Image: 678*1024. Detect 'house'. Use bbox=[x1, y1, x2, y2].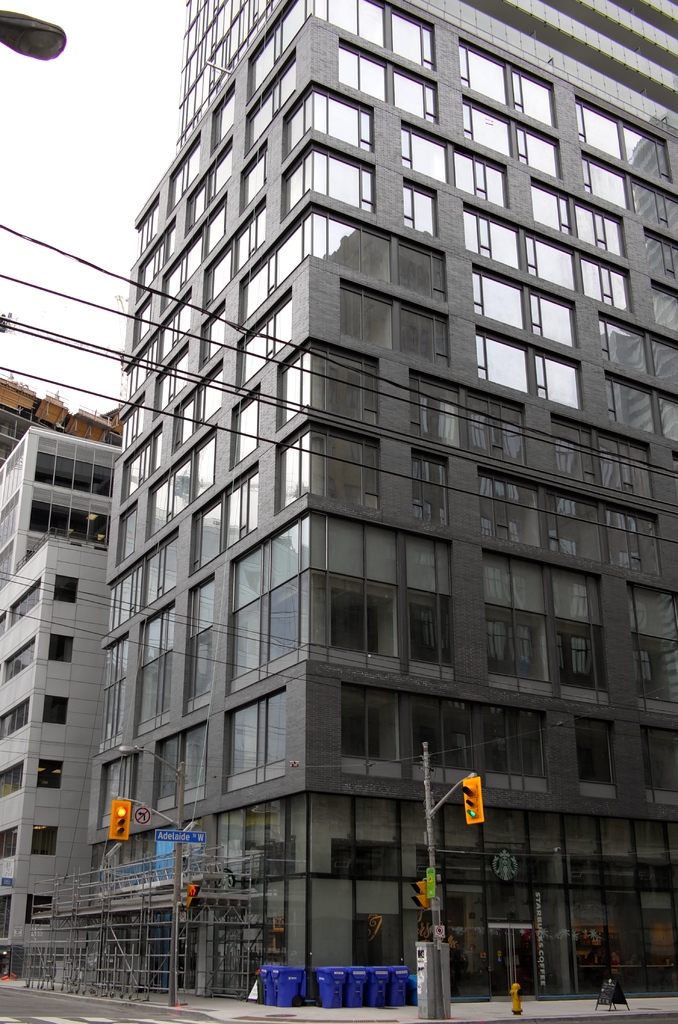
bbox=[88, 0, 677, 1000].
